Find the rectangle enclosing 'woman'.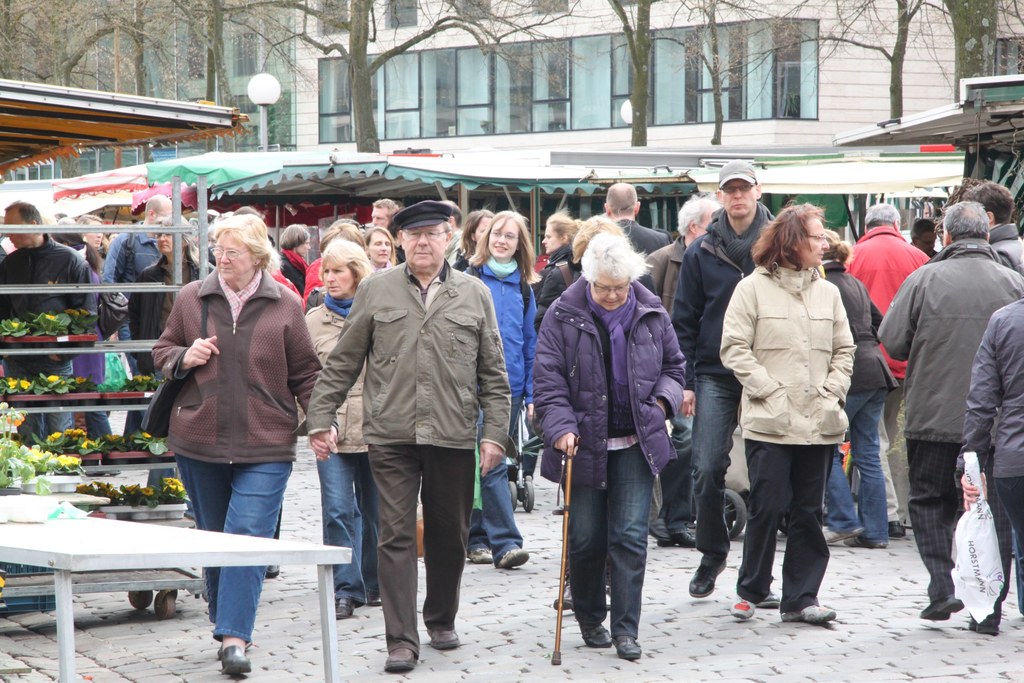
(x1=539, y1=207, x2=589, y2=334).
